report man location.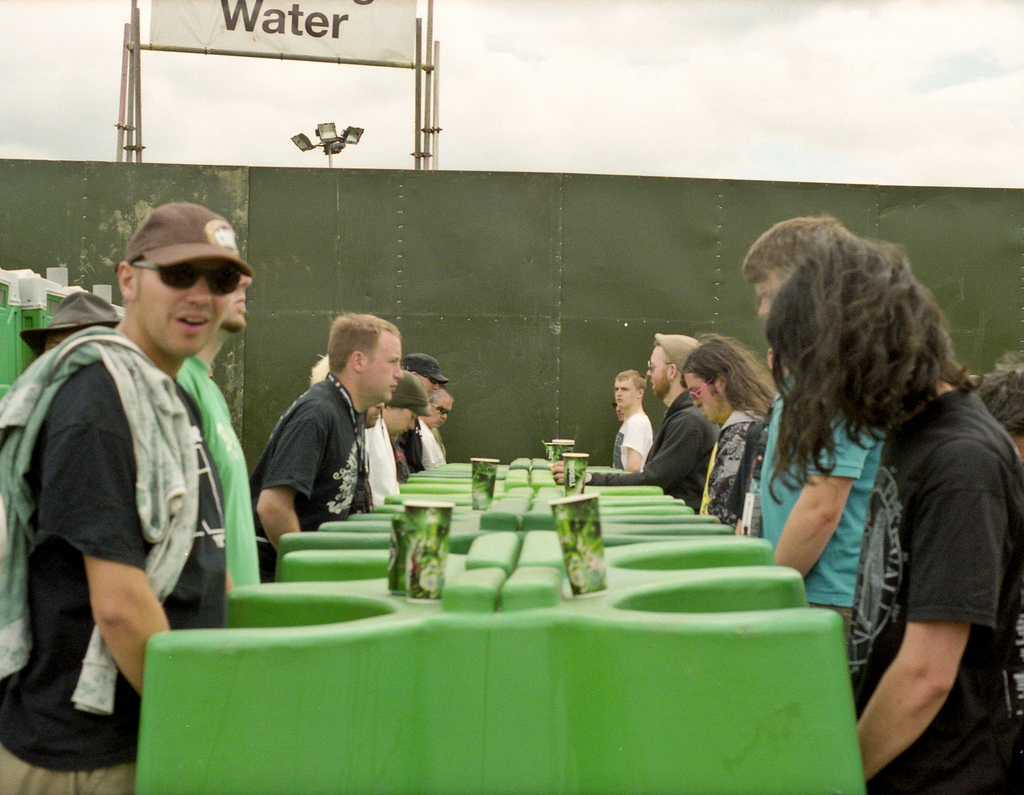
Report: bbox=[635, 329, 705, 521].
